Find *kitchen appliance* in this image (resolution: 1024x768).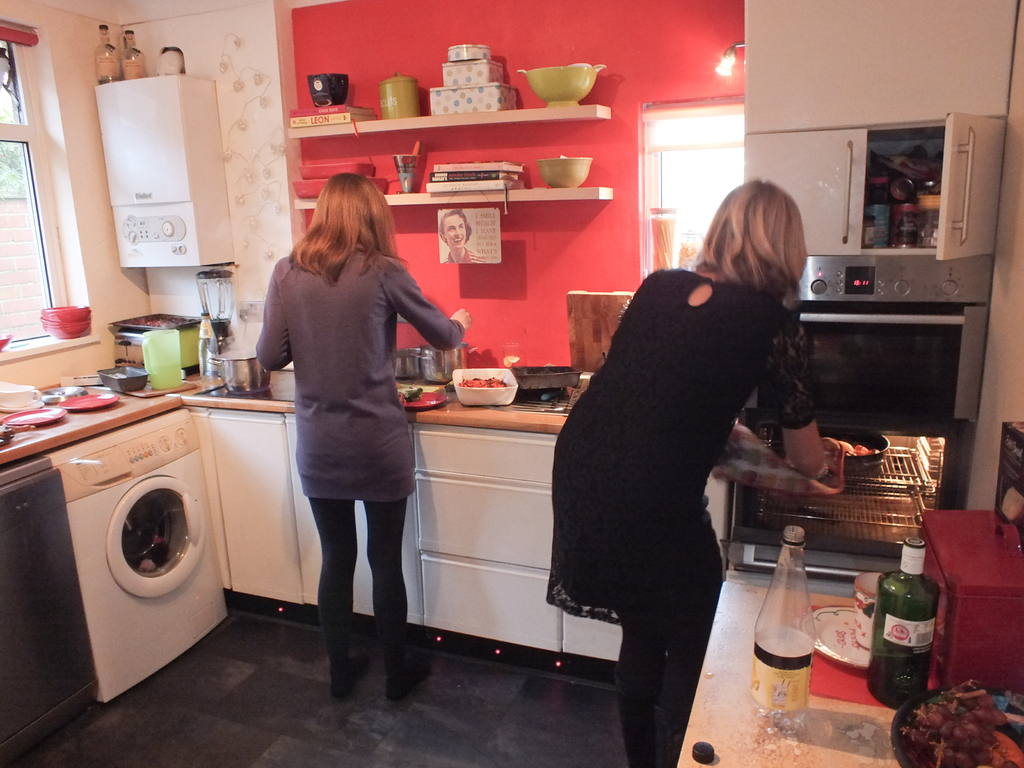
bbox=[51, 406, 237, 699].
